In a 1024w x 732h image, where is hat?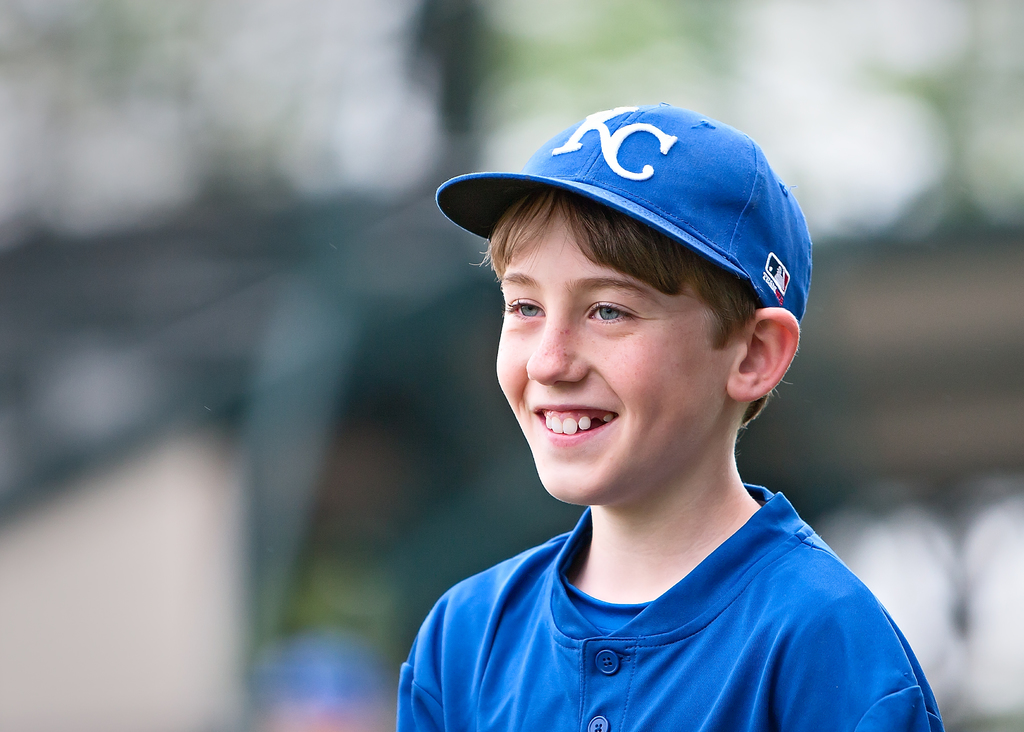
select_region(436, 102, 815, 322).
